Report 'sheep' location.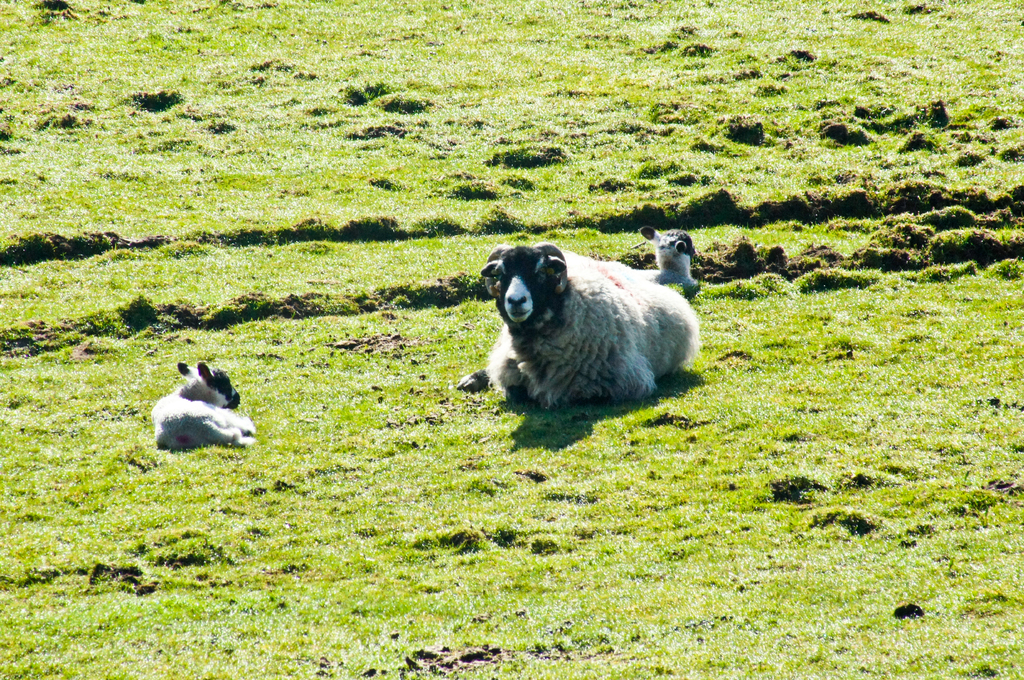
Report: 630 219 698 301.
